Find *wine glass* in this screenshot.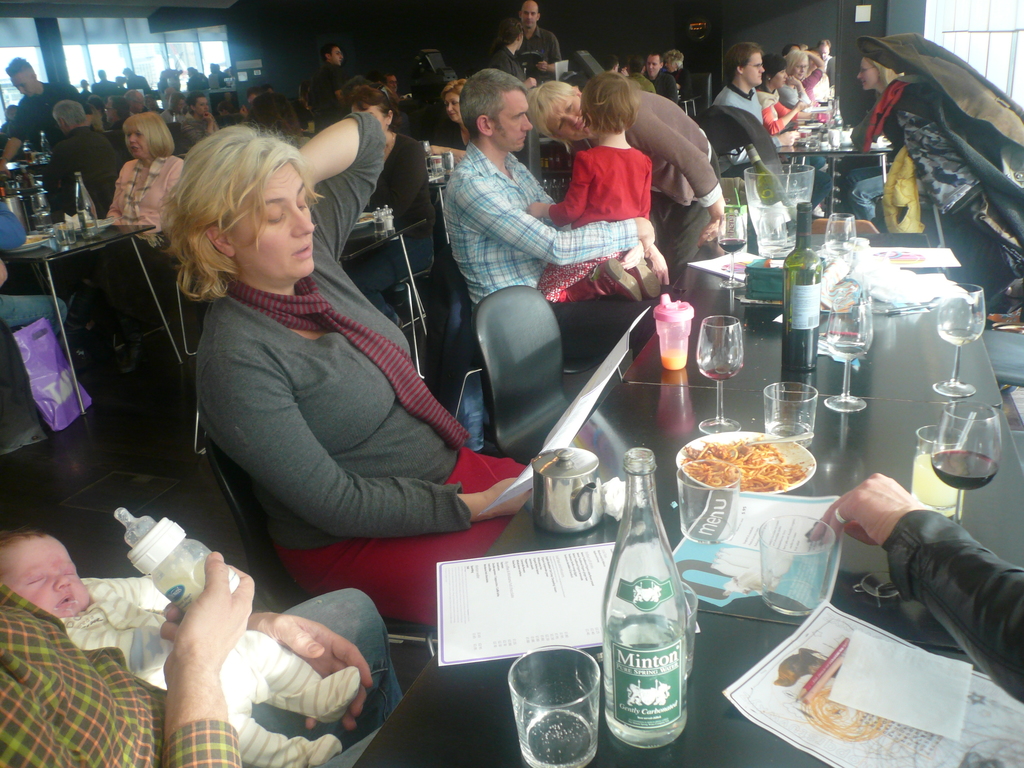
The bounding box for *wine glass* is <box>938,281,983,398</box>.
